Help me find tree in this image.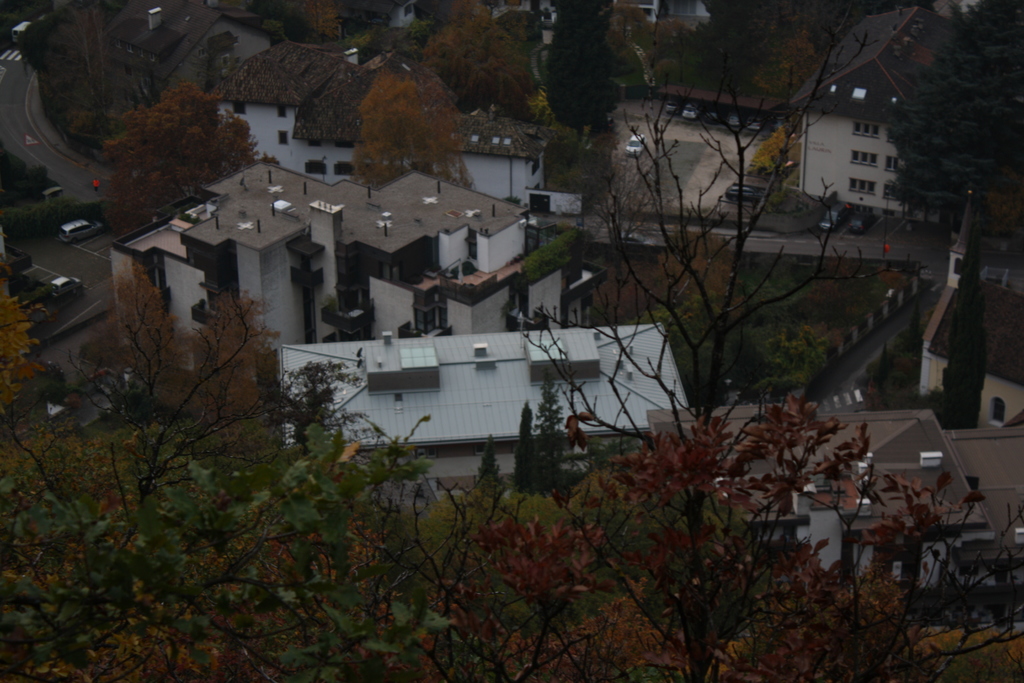
Found it: detection(511, 399, 542, 493).
